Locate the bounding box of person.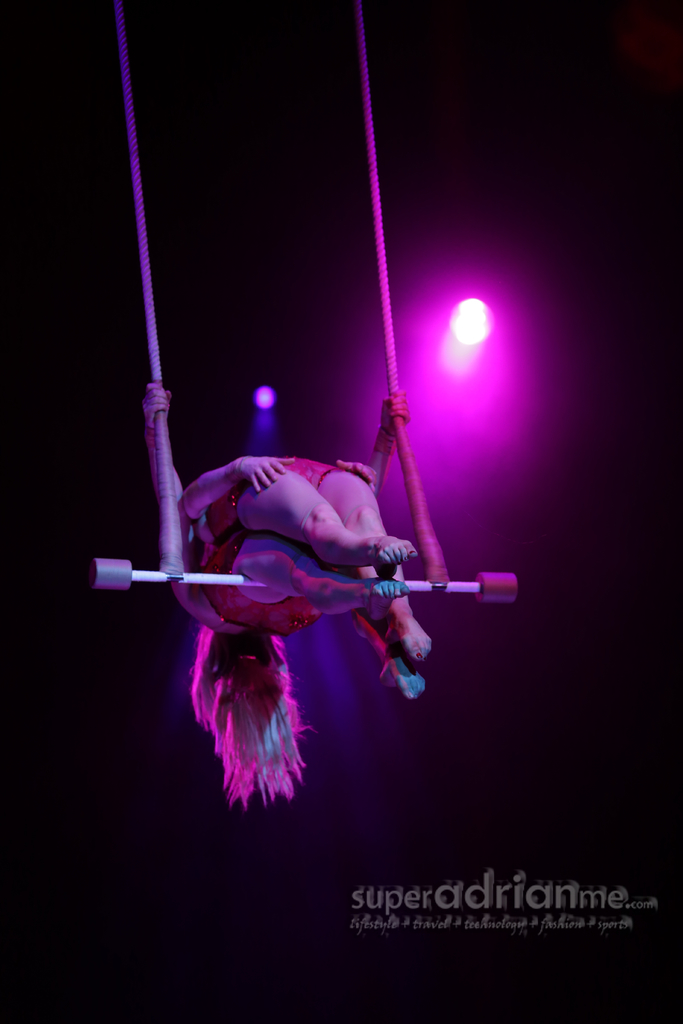
Bounding box: left=140, top=395, right=441, bottom=820.
